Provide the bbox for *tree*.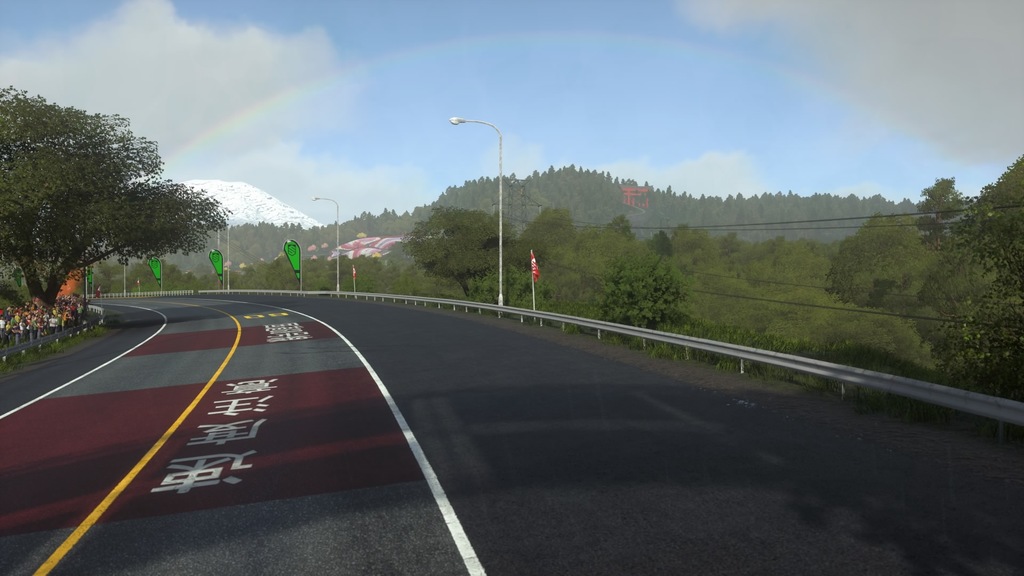
(x1=184, y1=263, x2=221, y2=289).
